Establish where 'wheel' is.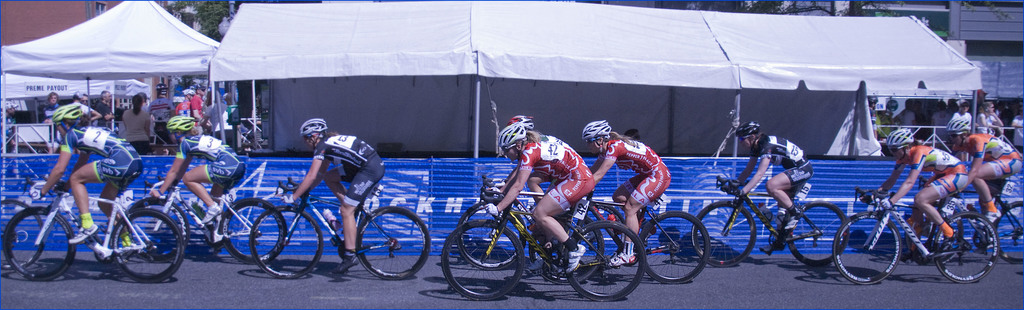
Established at l=438, t=218, r=526, b=303.
